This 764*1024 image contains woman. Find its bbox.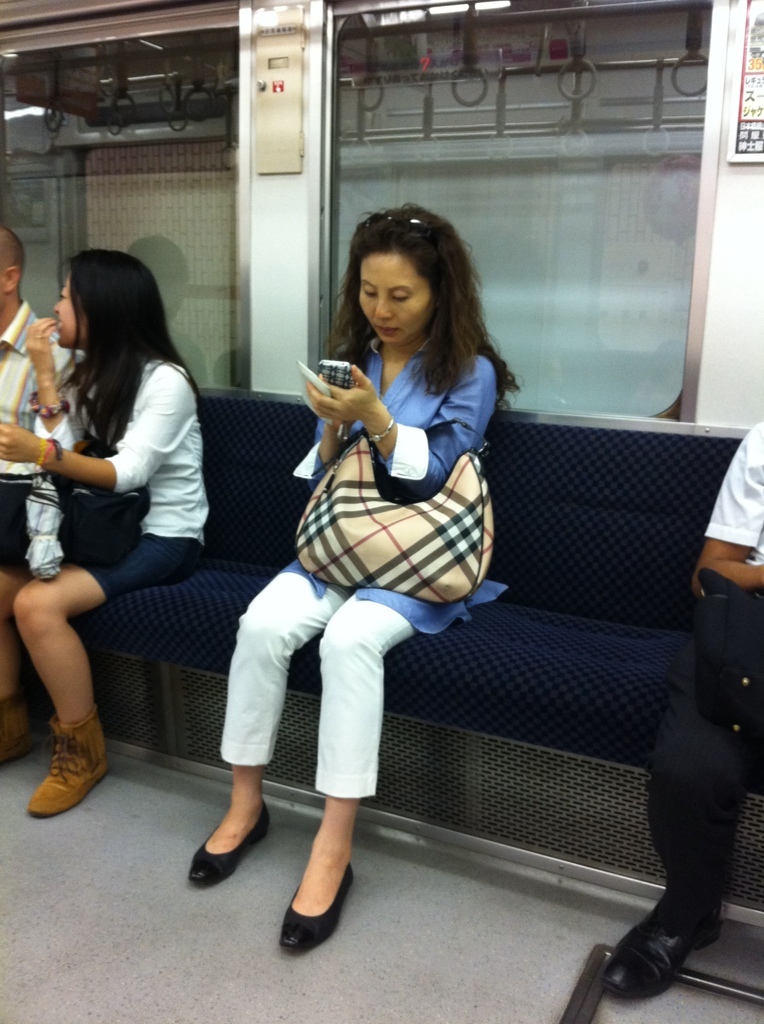
box=[266, 151, 518, 852].
